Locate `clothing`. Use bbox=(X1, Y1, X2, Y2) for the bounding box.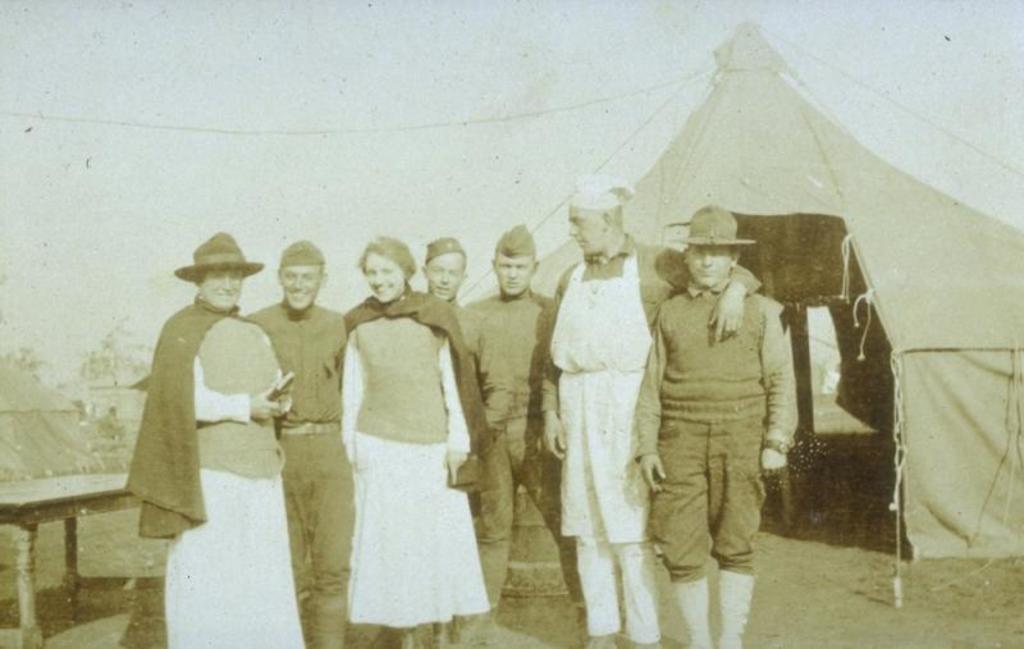
bbox=(547, 246, 652, 461).
